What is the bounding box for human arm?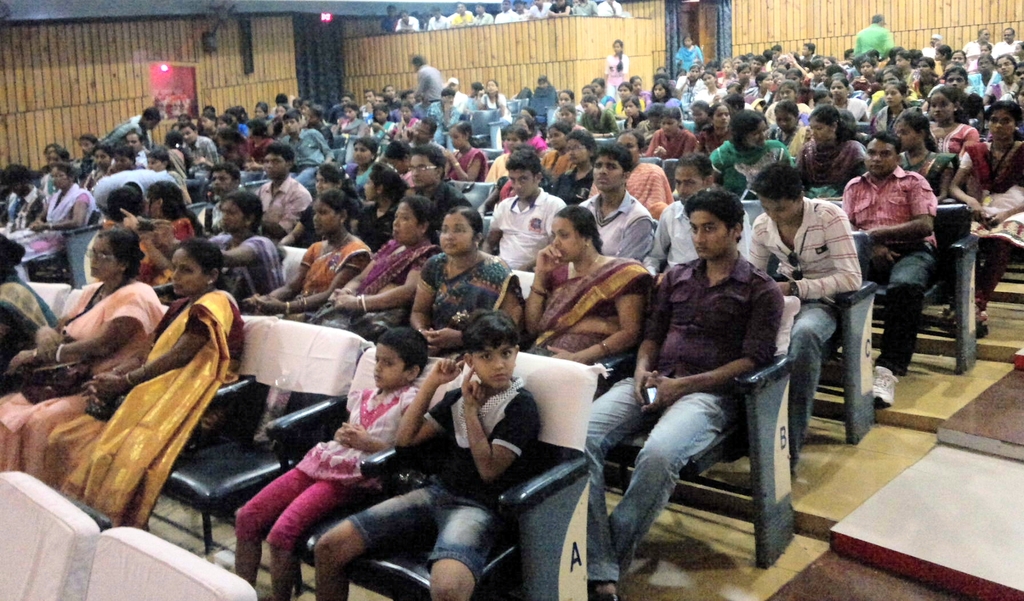
358 425 392 456.
